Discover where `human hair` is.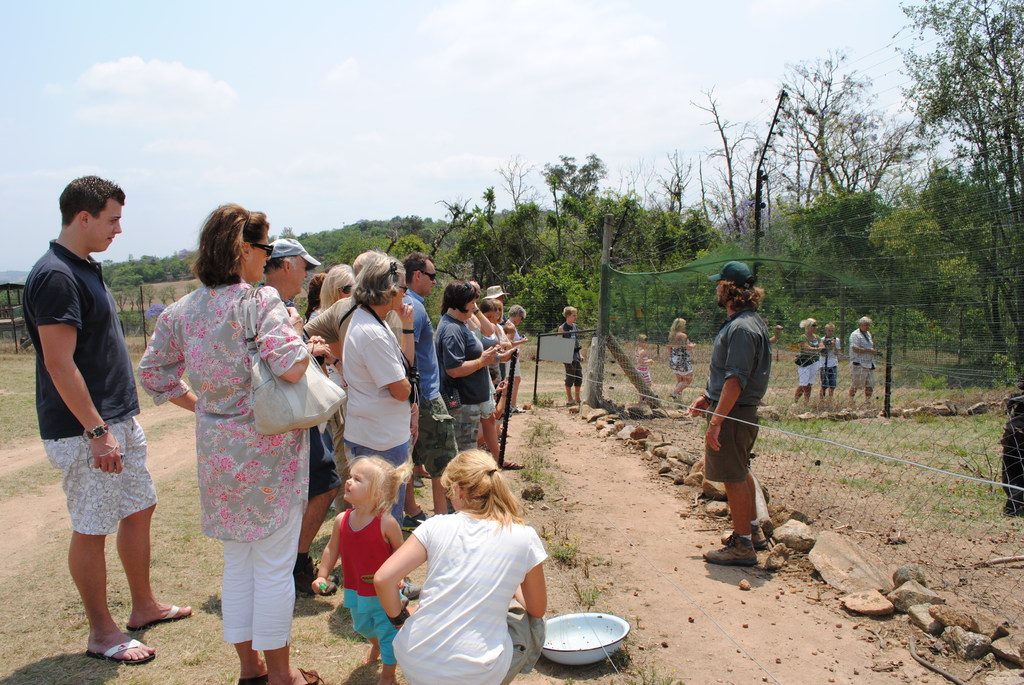
Discovered at left=183, top=201, right=264, bottom=290.
